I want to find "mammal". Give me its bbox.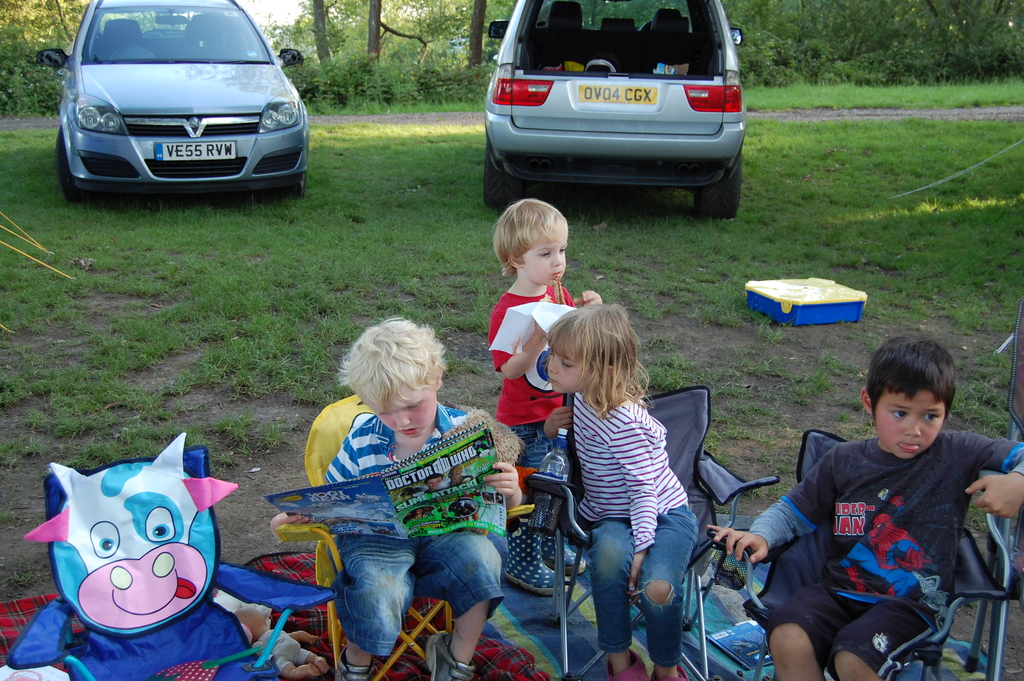
0/429/288/680.
